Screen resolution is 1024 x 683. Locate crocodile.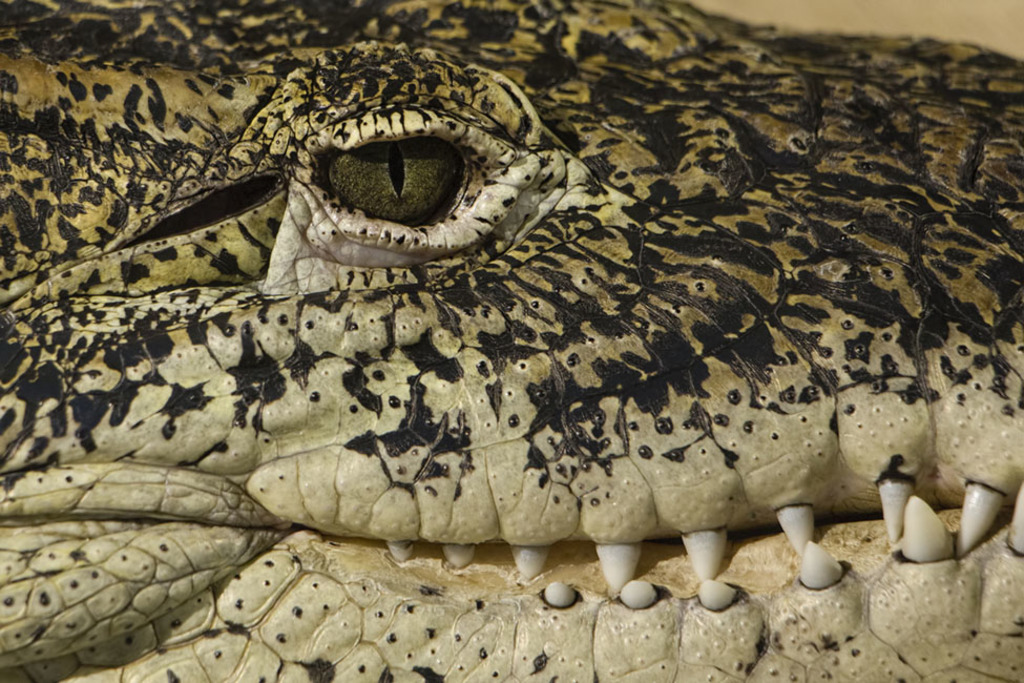
rect(0, 0, 1023, 682).
